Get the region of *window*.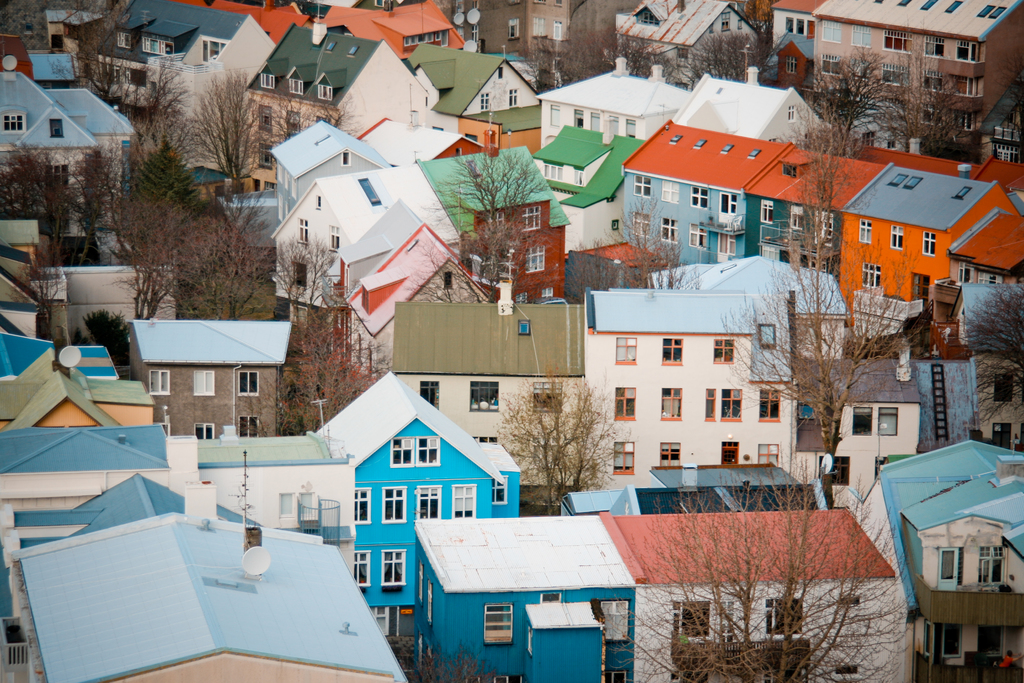
(x1=347, y1=45, x2=358, y2=56).
